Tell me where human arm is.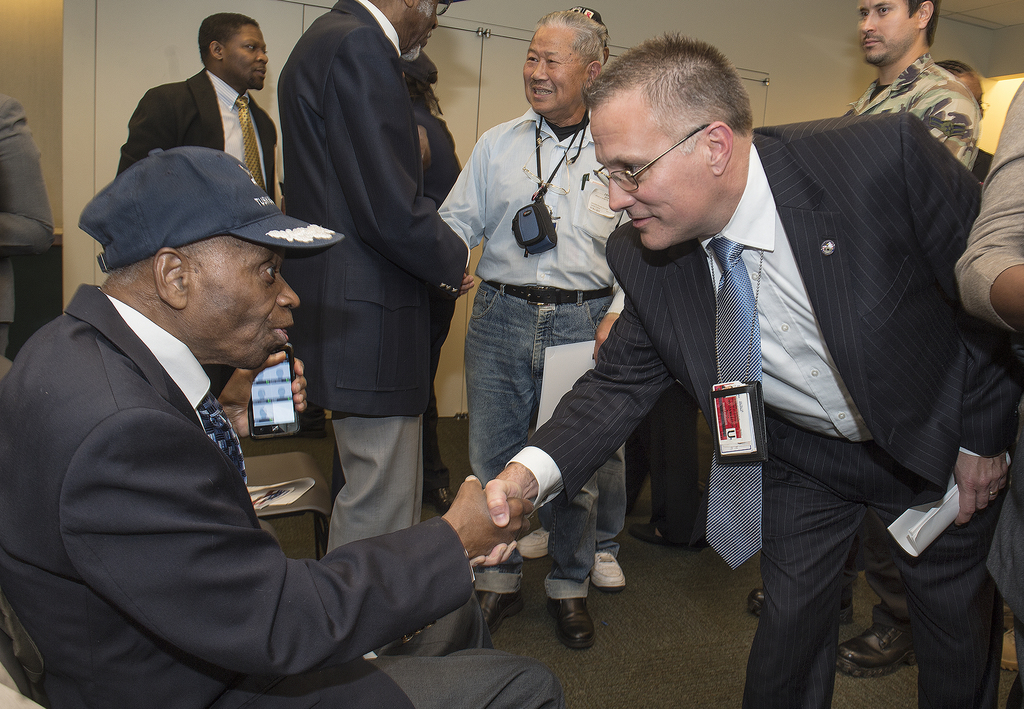
human arm is at box=[109, 77, 177, 179].
